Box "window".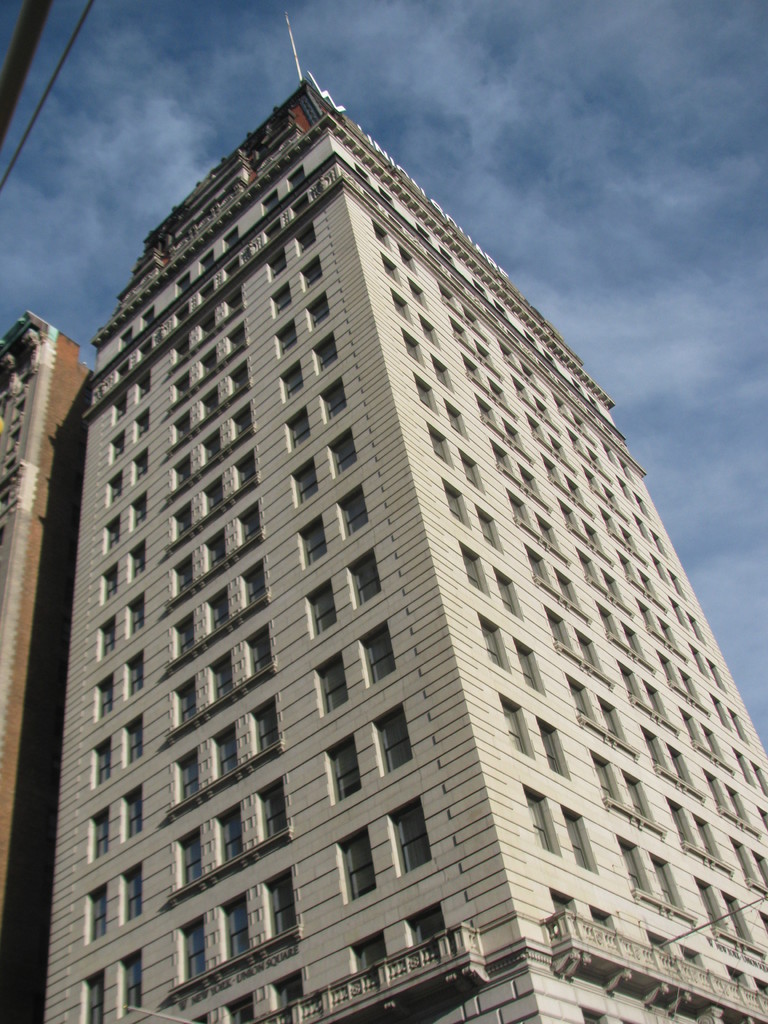
bbox(439, 476, 470, 530).
